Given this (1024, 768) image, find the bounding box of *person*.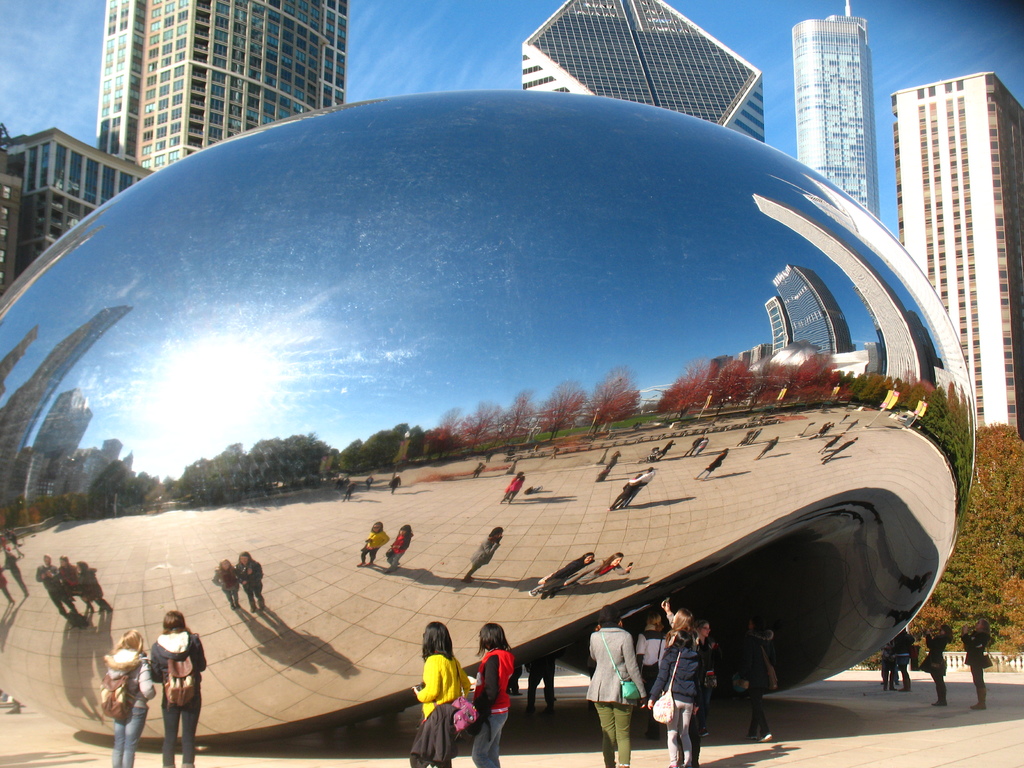
locate(644, 590, 703, 767).
